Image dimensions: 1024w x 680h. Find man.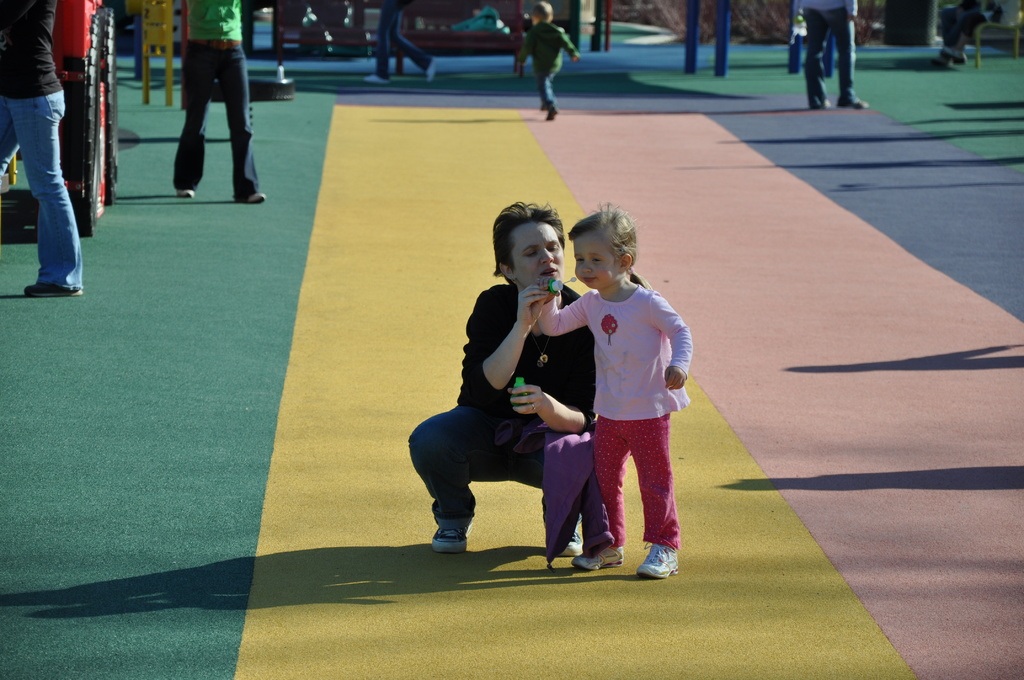
<region>949, 0, 1023, 59</region>.
